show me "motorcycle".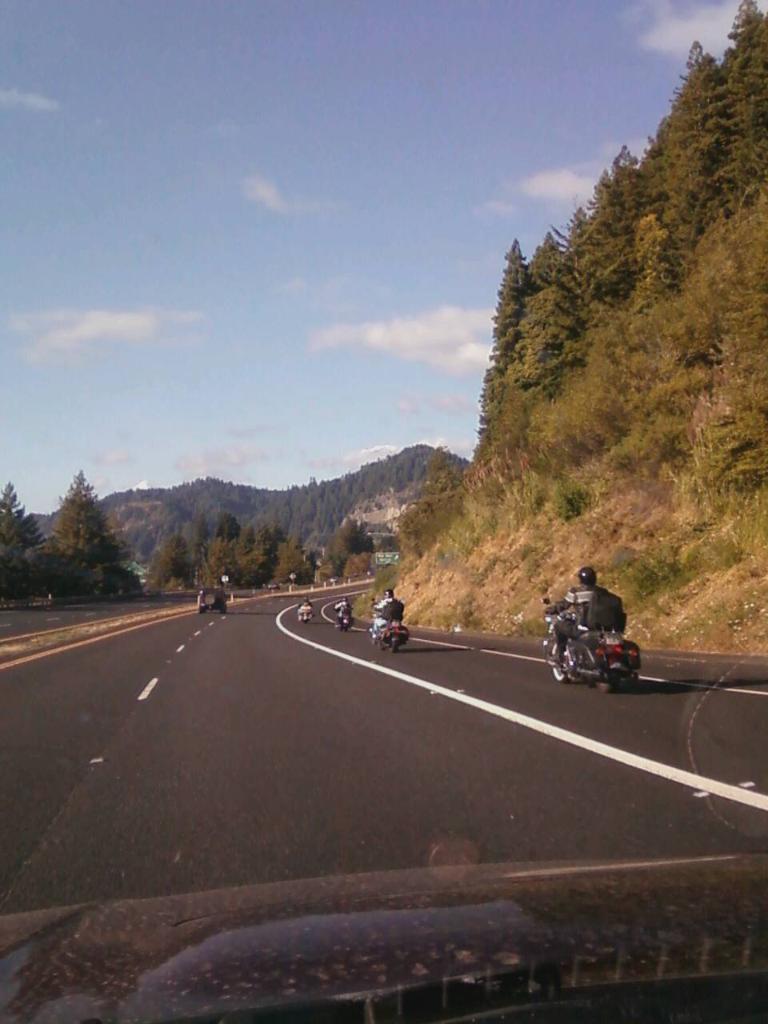
"motorcycle" is here: region(366, 592, 408, 658).
